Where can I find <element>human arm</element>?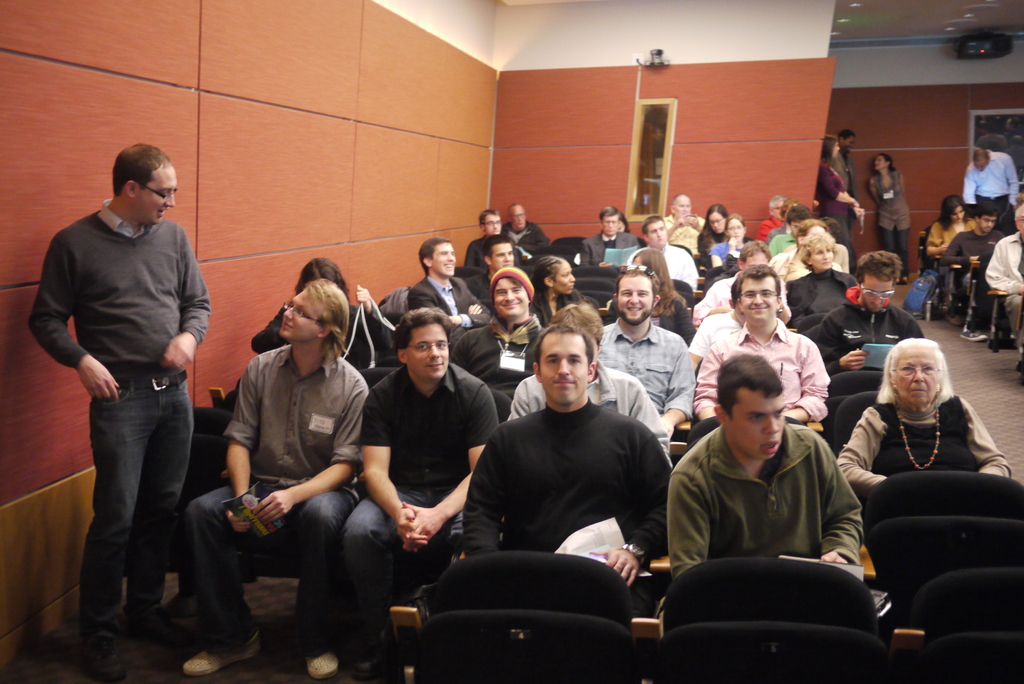
You can find it at l=810, t=439, r=865, b=564.
